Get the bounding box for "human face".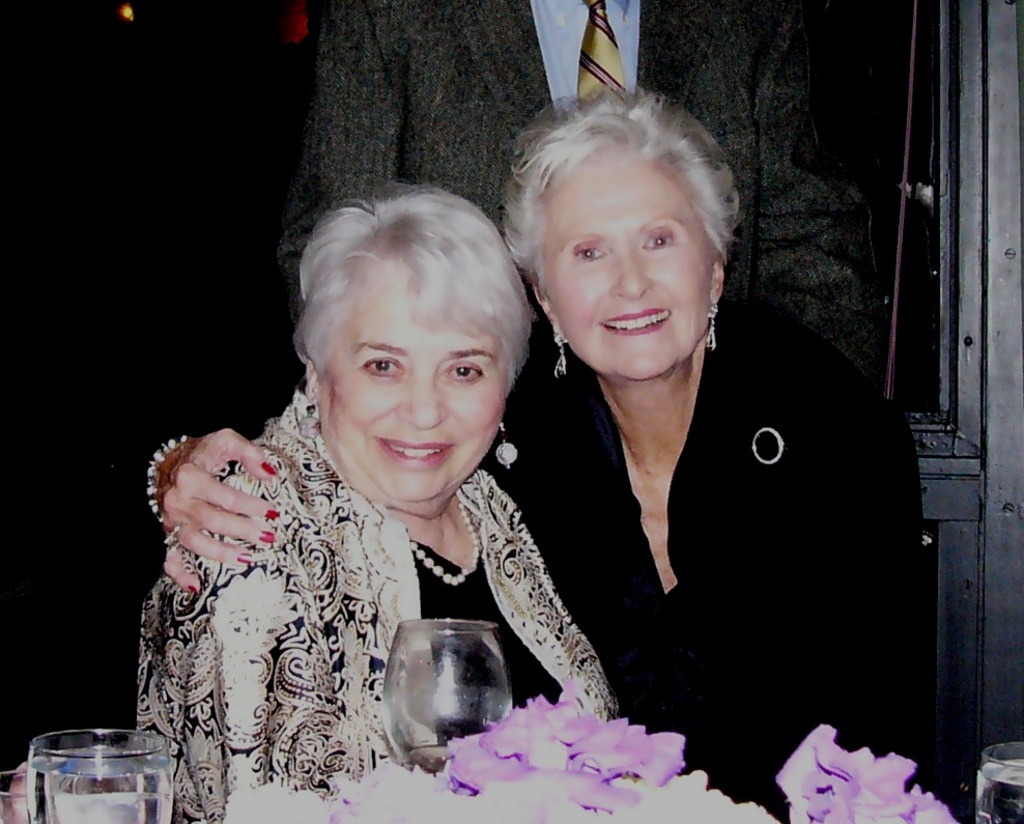
(322,303,504,503).
